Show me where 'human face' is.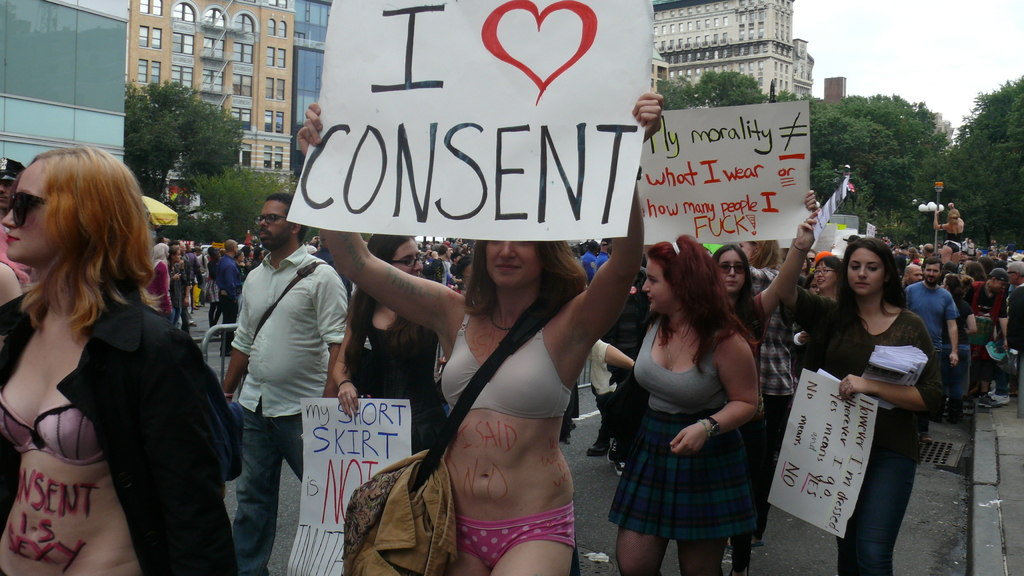
'human face' is at rect(488, 241, 536, 289).
